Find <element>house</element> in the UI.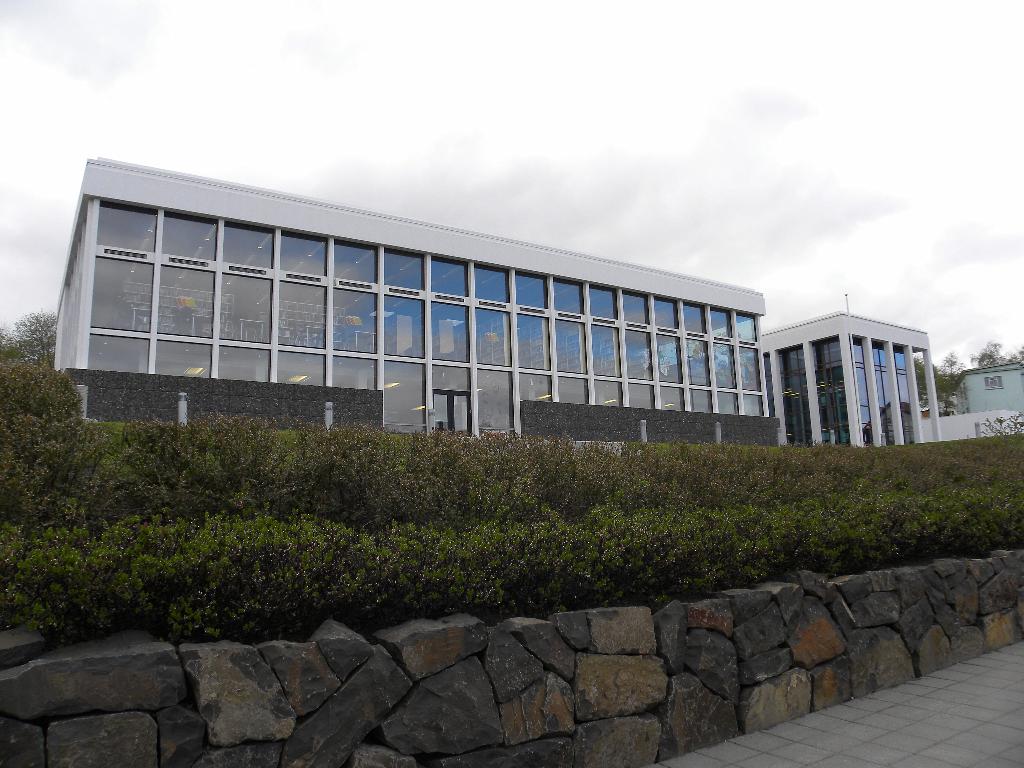
UI element at {"x1": 758, "y1": 312, "x2": 948, "y2": 456}.
